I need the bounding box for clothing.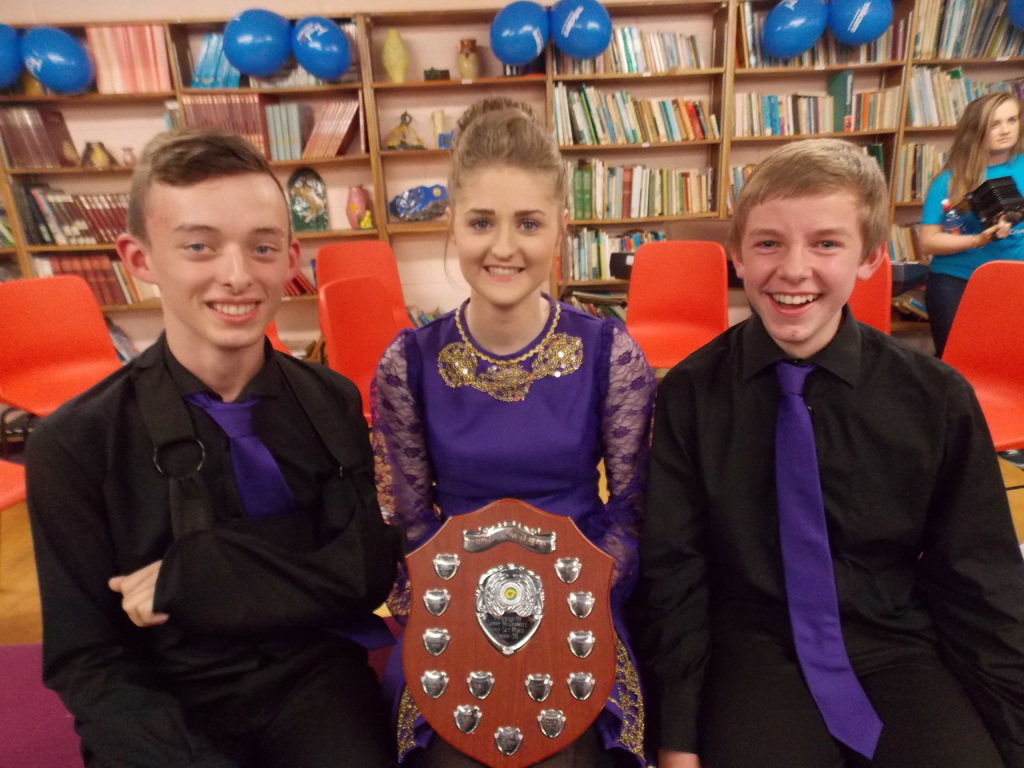
Here it is: BBox(917, 150, 1023, 364).
